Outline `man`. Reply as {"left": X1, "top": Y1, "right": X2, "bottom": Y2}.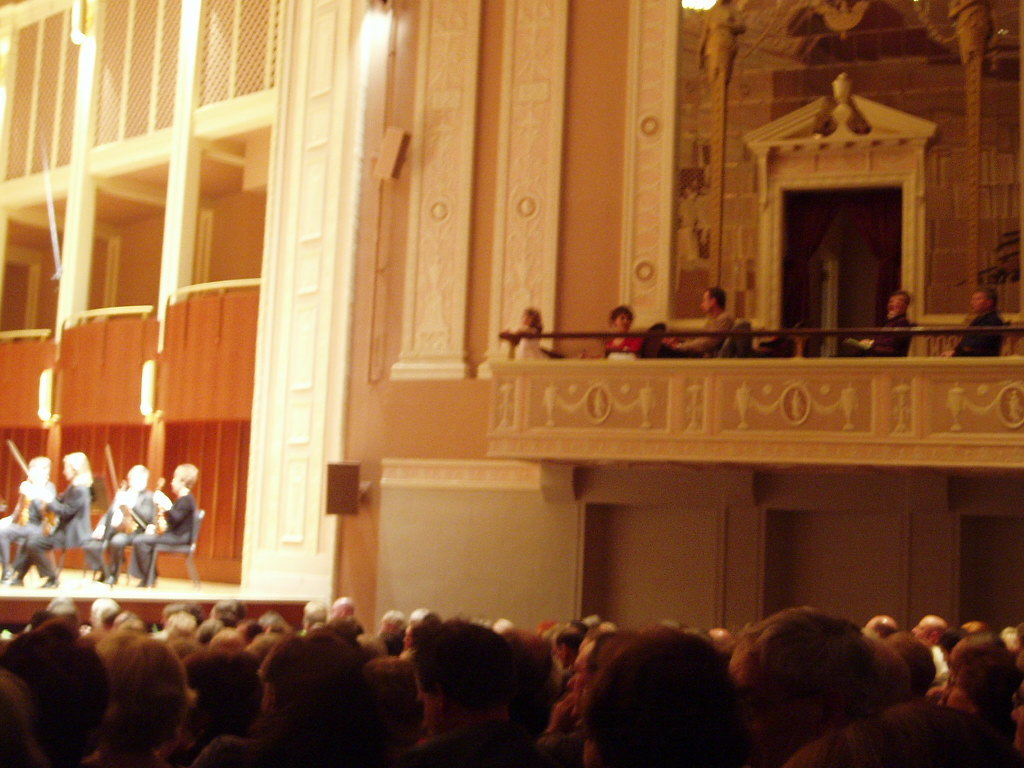
{"left": 88, "top": 633, "right": 181, "bottom": 767}.
